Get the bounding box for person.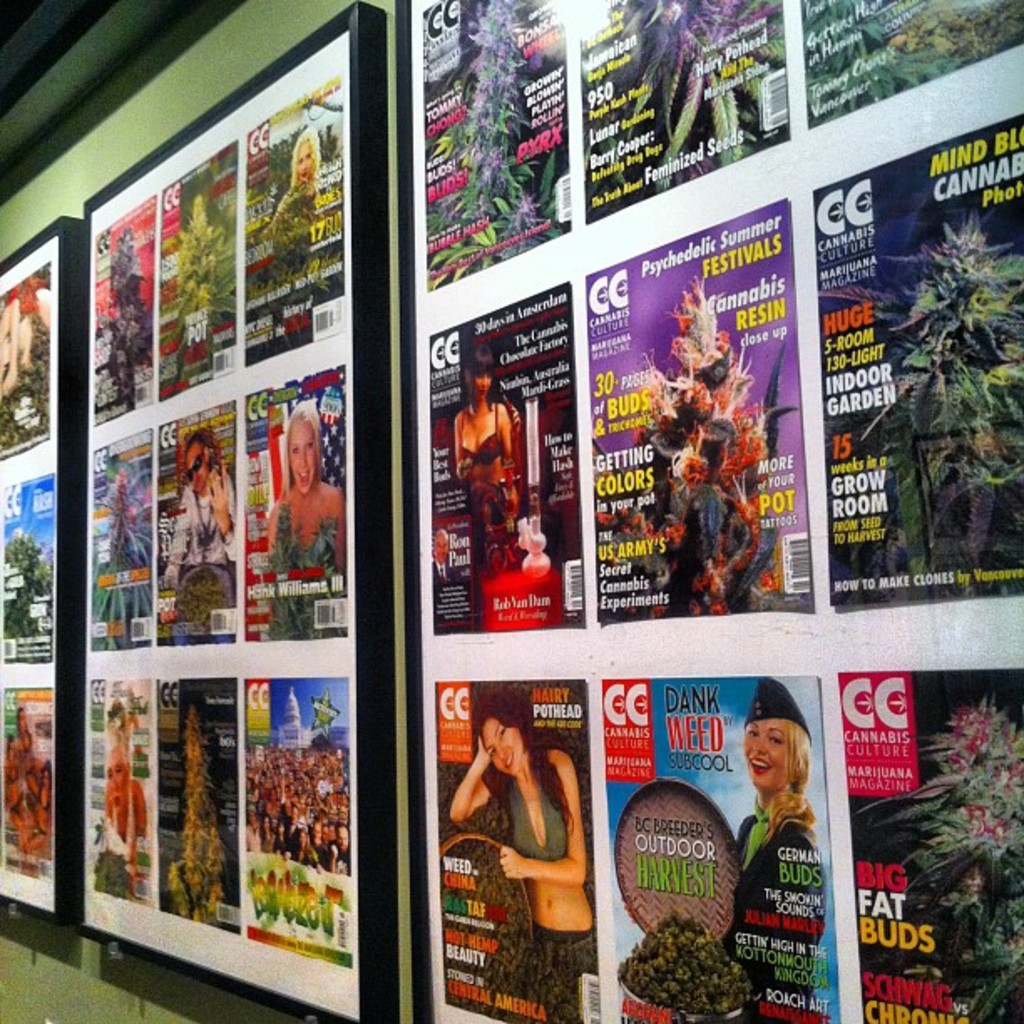
locate(259, 392, 355, 602).
